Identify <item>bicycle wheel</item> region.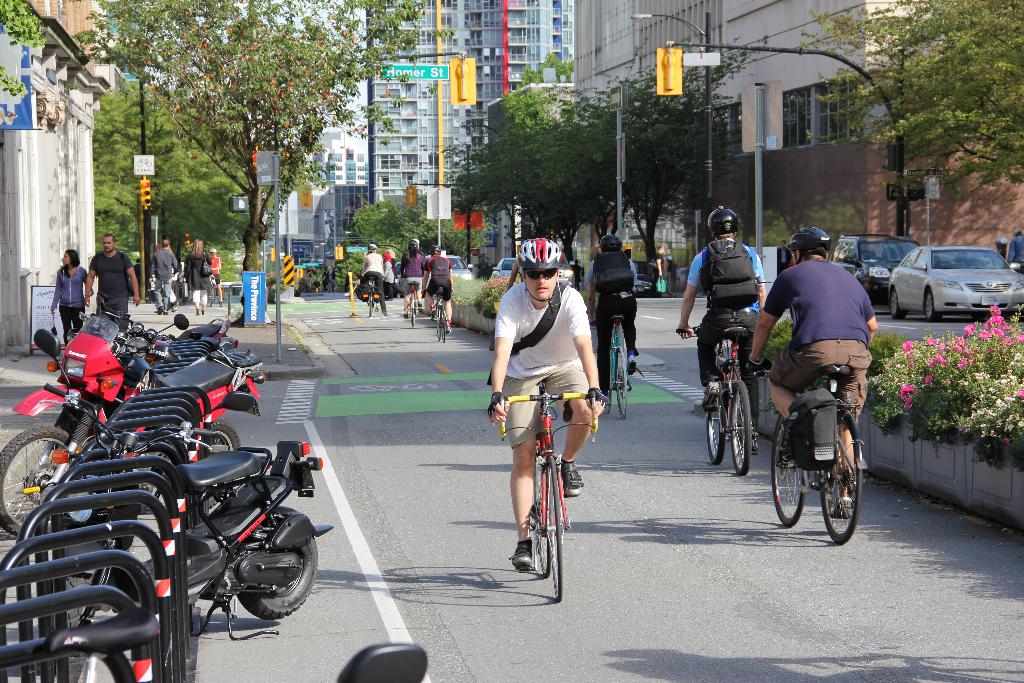
Region: 609/345/629/422.
